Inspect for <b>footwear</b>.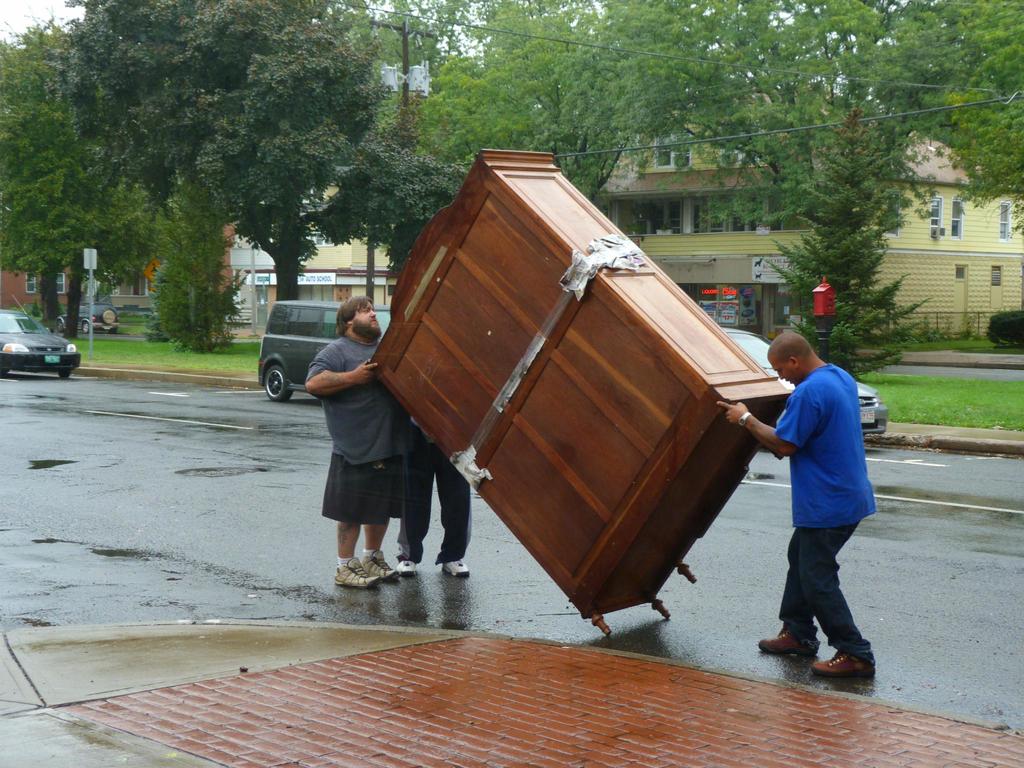
Inspection: Rect(813, 652, 874, 679).
